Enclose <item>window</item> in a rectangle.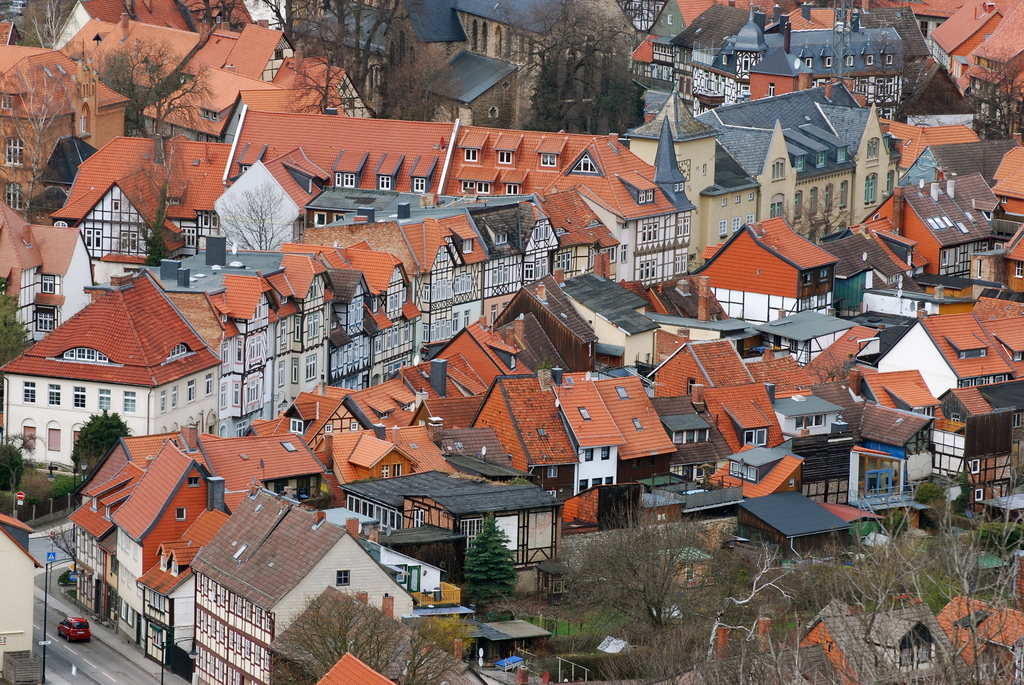
[left=638, top=257, right=659, bottom=279].
